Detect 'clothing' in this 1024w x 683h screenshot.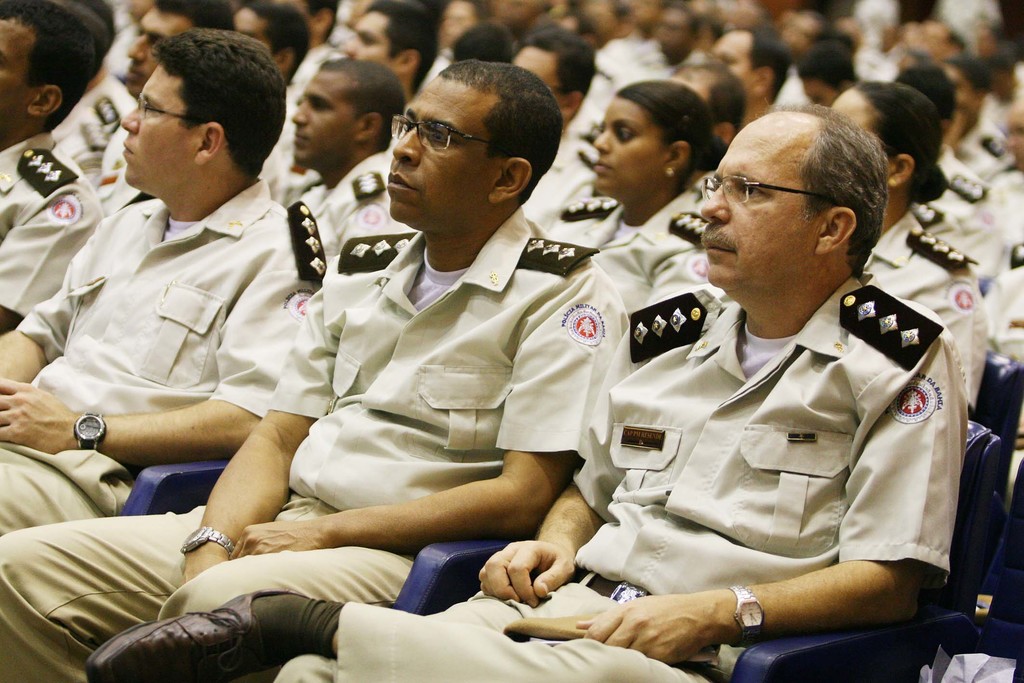
Detection: select_region(285, 308, 947, 682).
